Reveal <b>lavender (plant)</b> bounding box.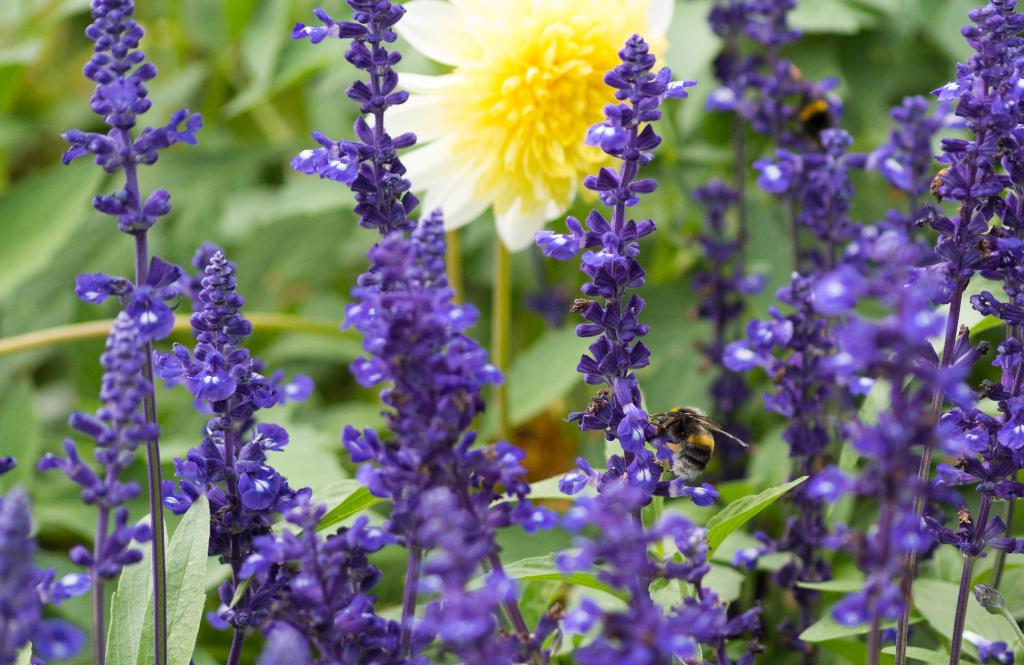
Revealed: detection(721, 0, 878, 639).
